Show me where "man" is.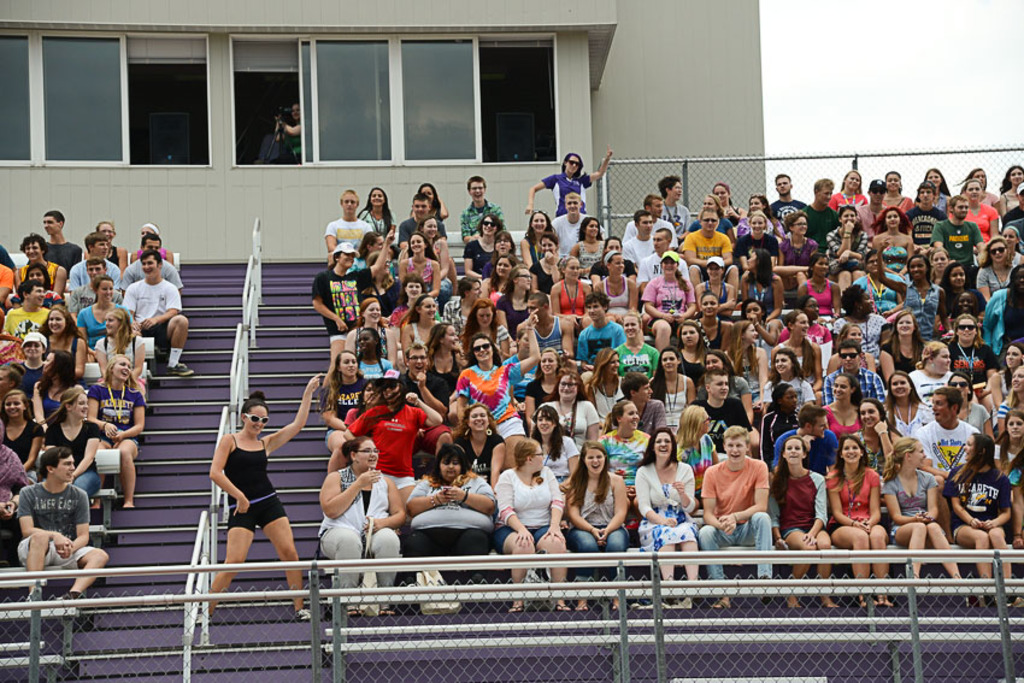
"man" is at (x1=552, y1=194, x2=588, y2=257).
